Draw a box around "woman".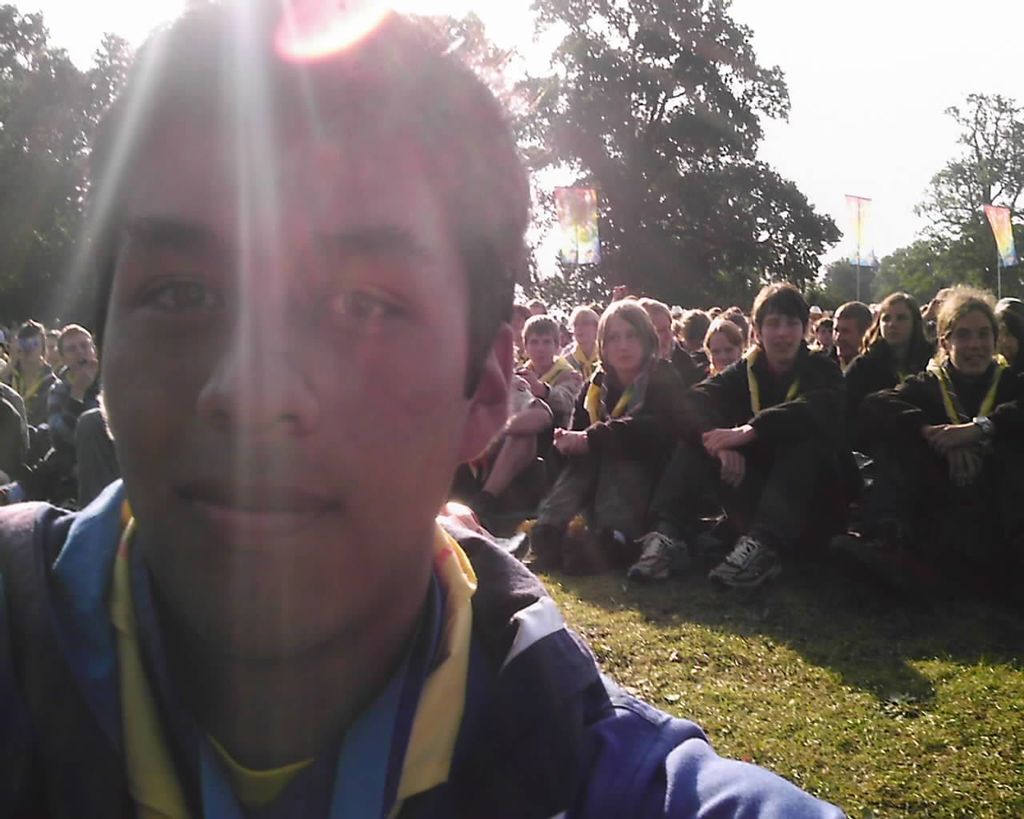
823,280,1023,609.
